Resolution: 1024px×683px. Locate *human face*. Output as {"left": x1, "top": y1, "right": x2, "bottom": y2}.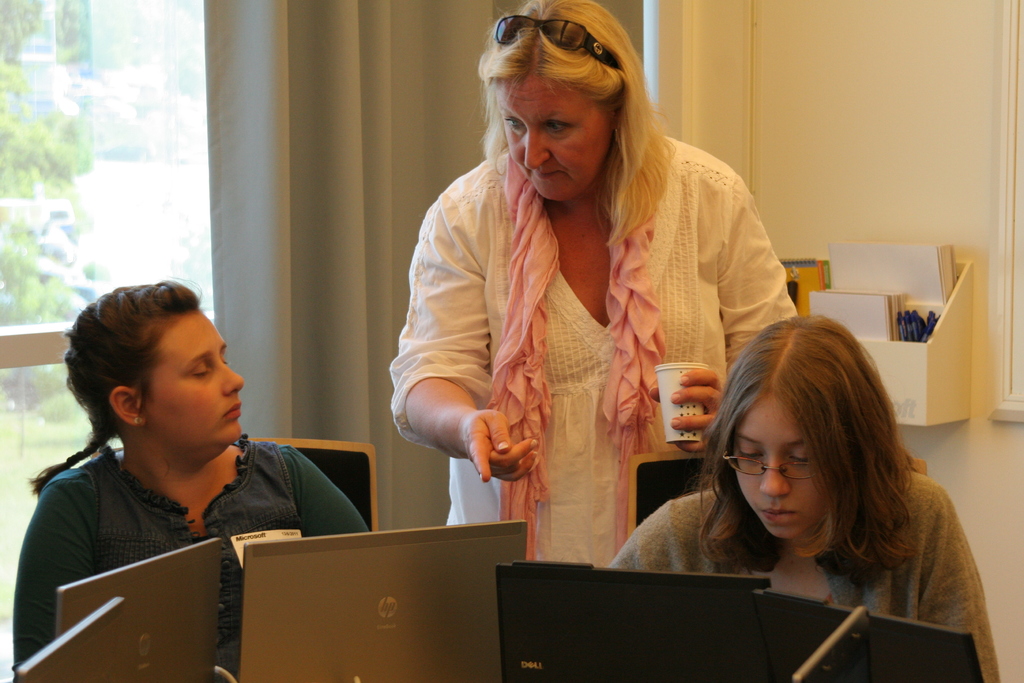
{"left": 489, "top": 69, "right": 608, "bottom": 199}.
